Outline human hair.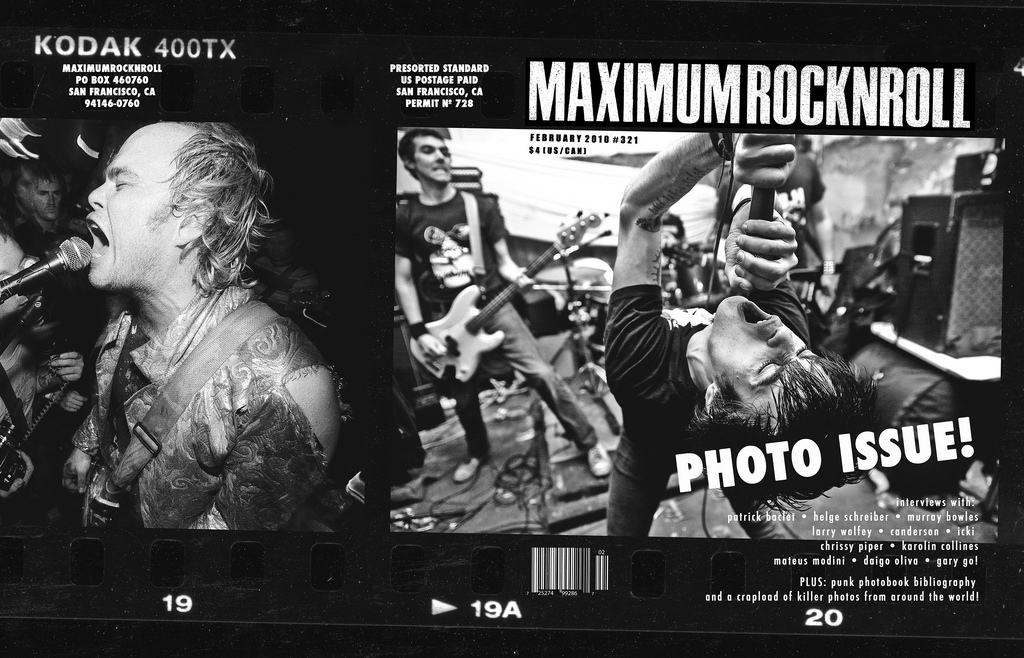
Outline: bbox=(396, 128, 446, 181).
